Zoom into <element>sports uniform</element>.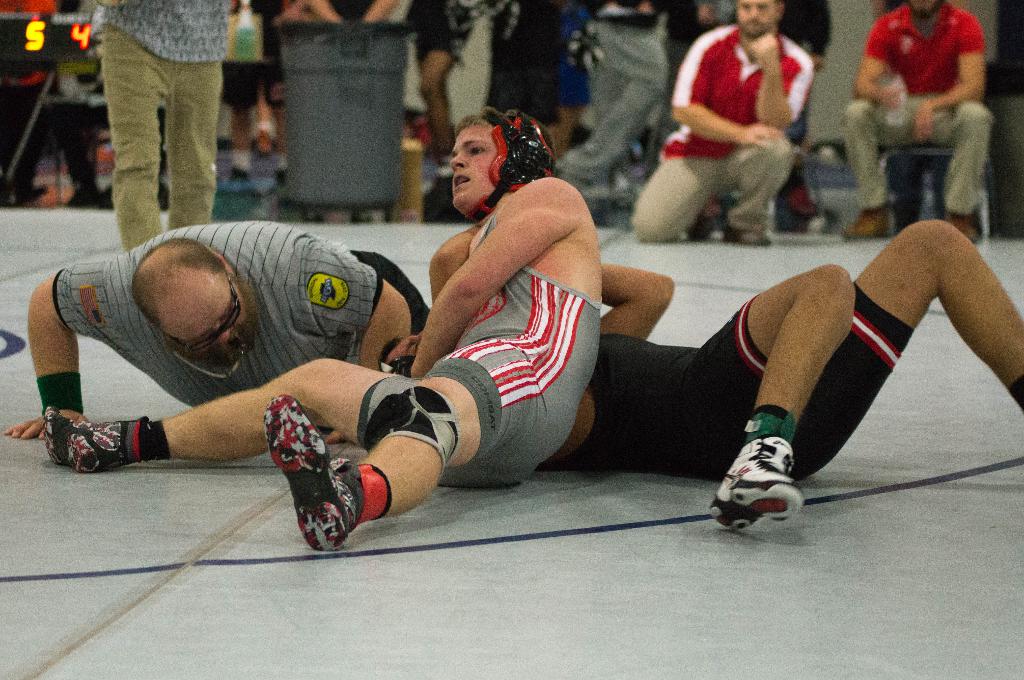
Zoom target: region(653, 20, 824, 155).
